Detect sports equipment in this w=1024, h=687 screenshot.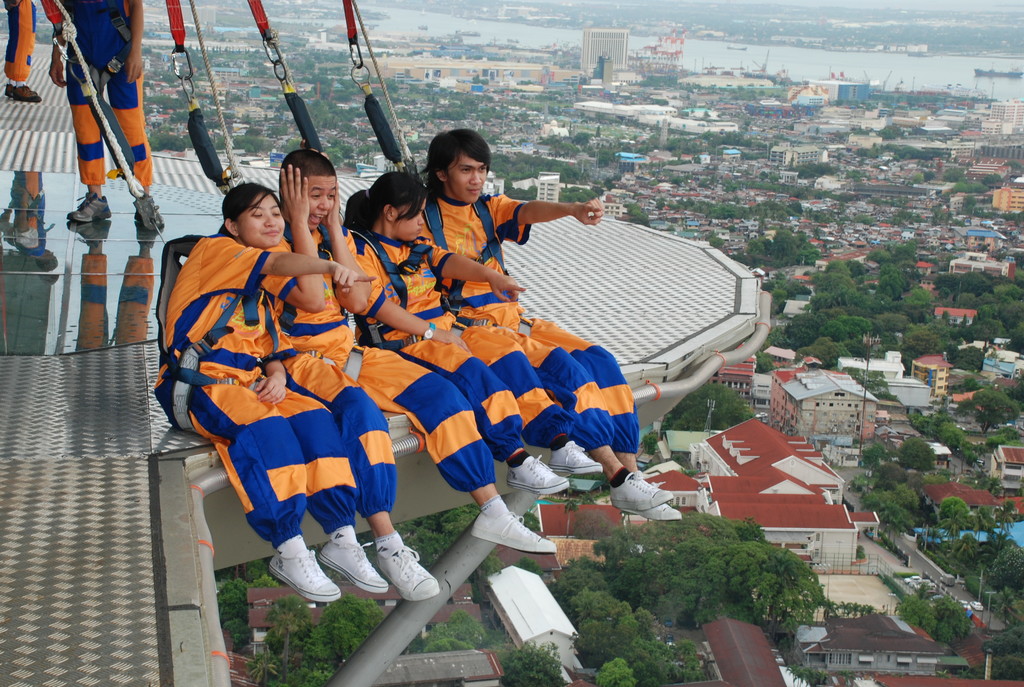
Detection: left=550, top=441, right=603, bottom=476.
